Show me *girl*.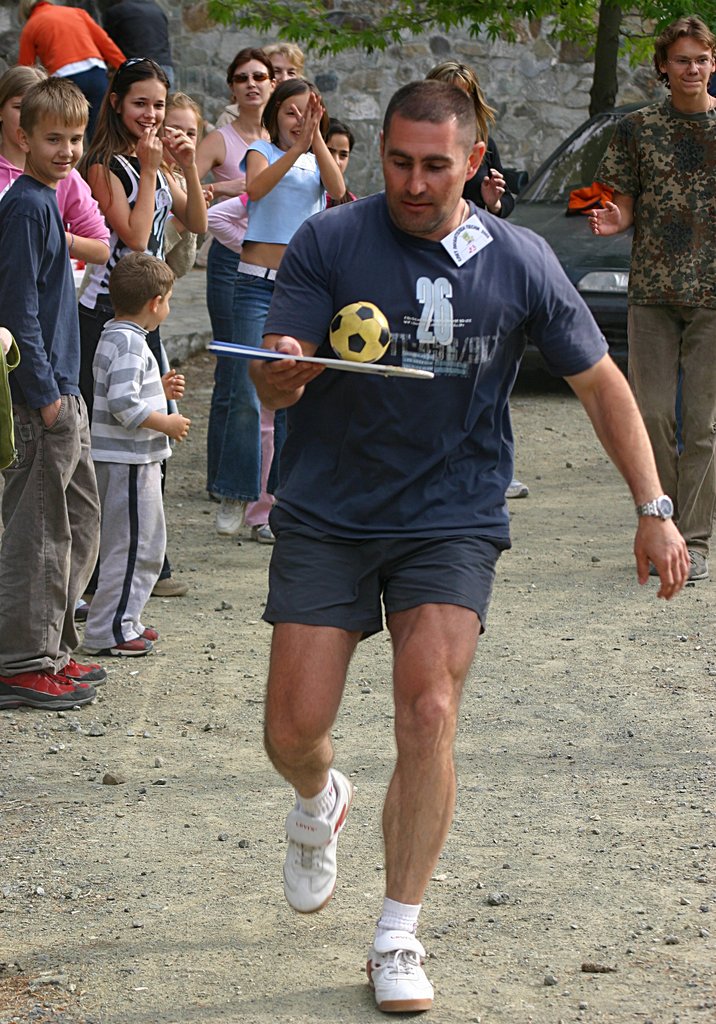
*girl* is here: crop(0, 58, 120, 397).
